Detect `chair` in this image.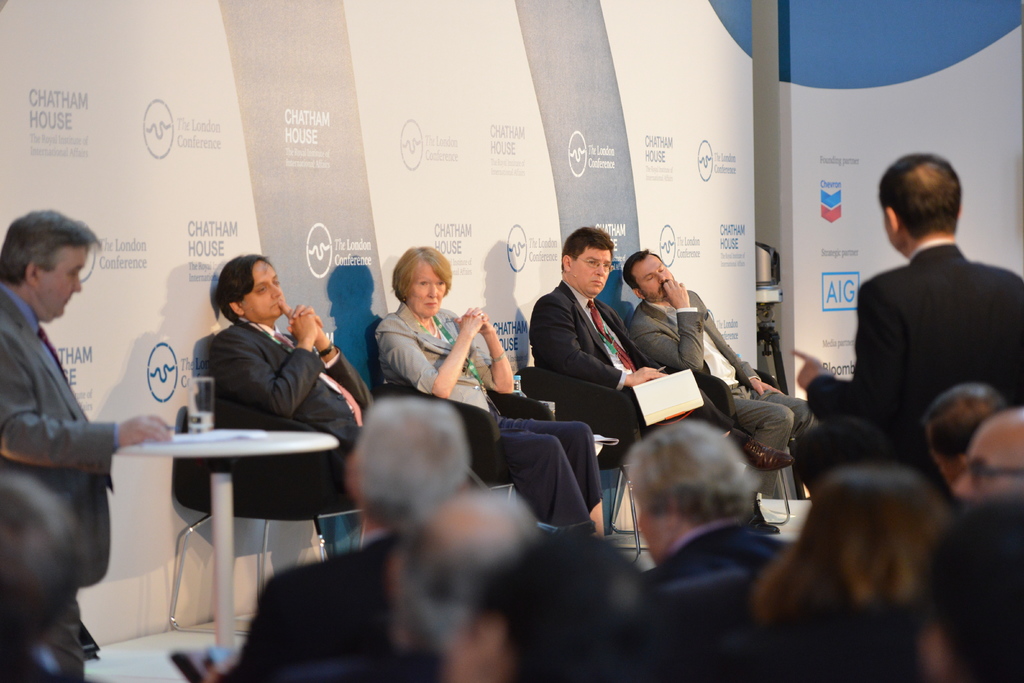
Detection: <region>367, 324, 564, 495</region>.
